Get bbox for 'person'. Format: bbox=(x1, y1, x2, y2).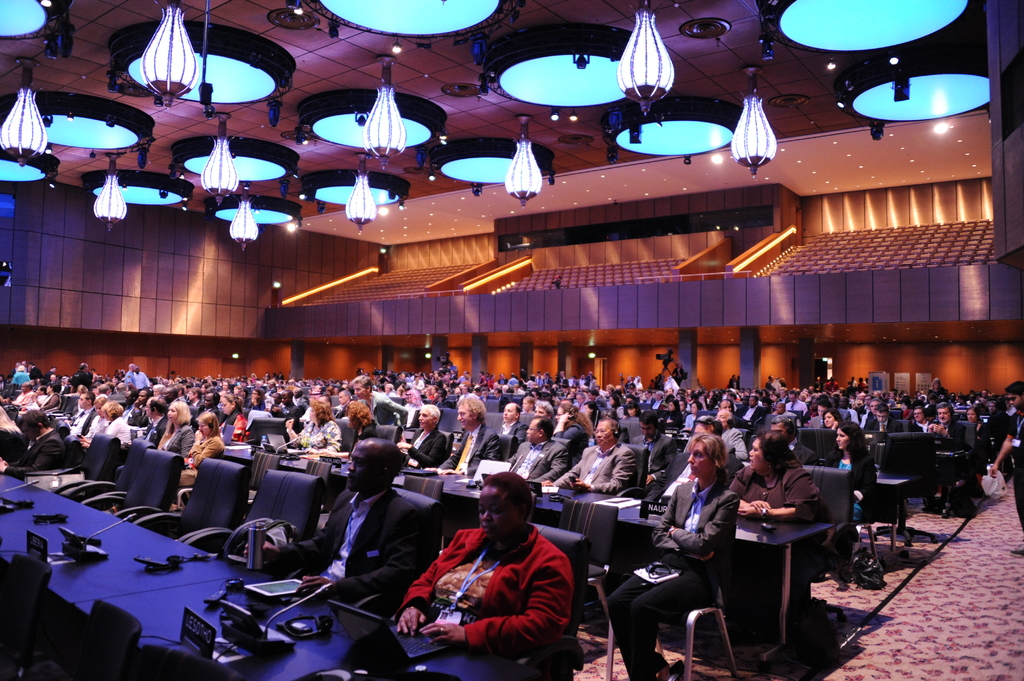
bbox=(181, 382, 191, 403).
